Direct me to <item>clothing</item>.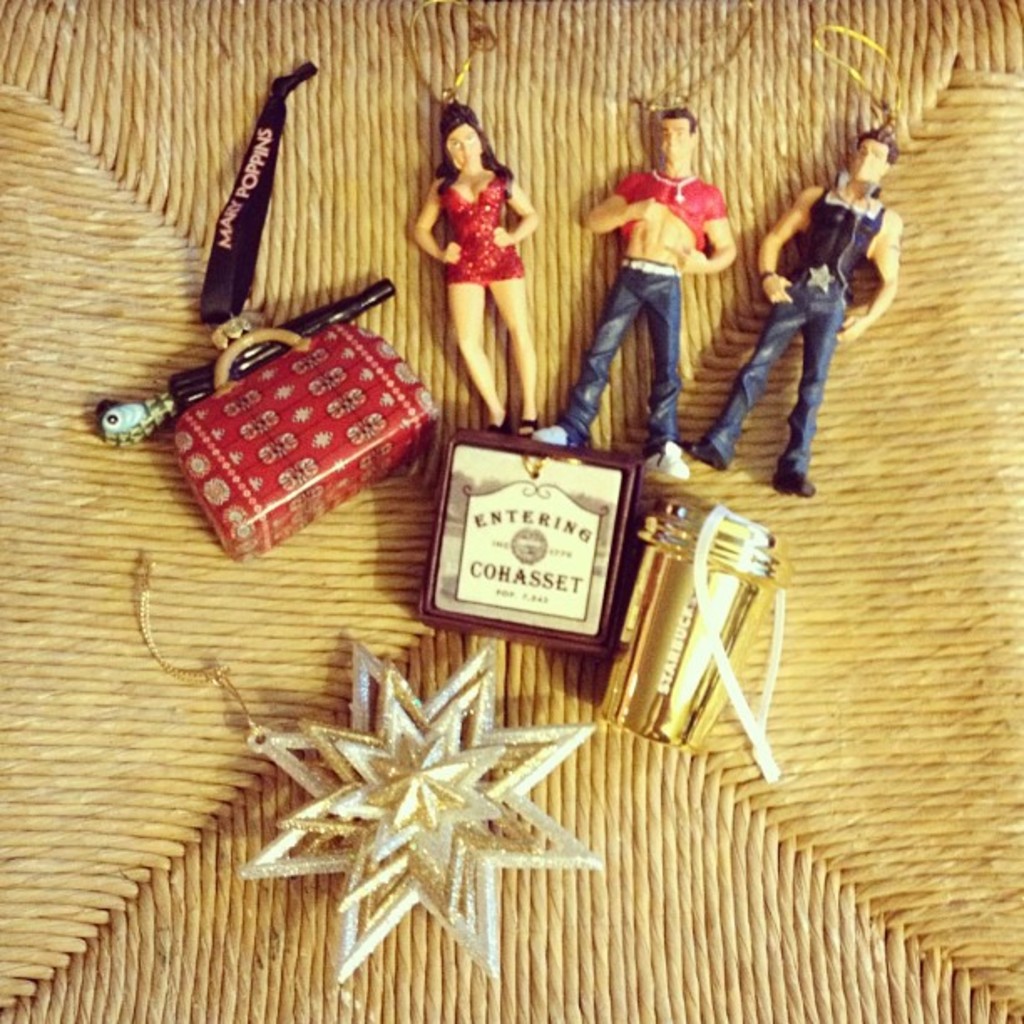
Direction: region(562, 161, 723, 455).
